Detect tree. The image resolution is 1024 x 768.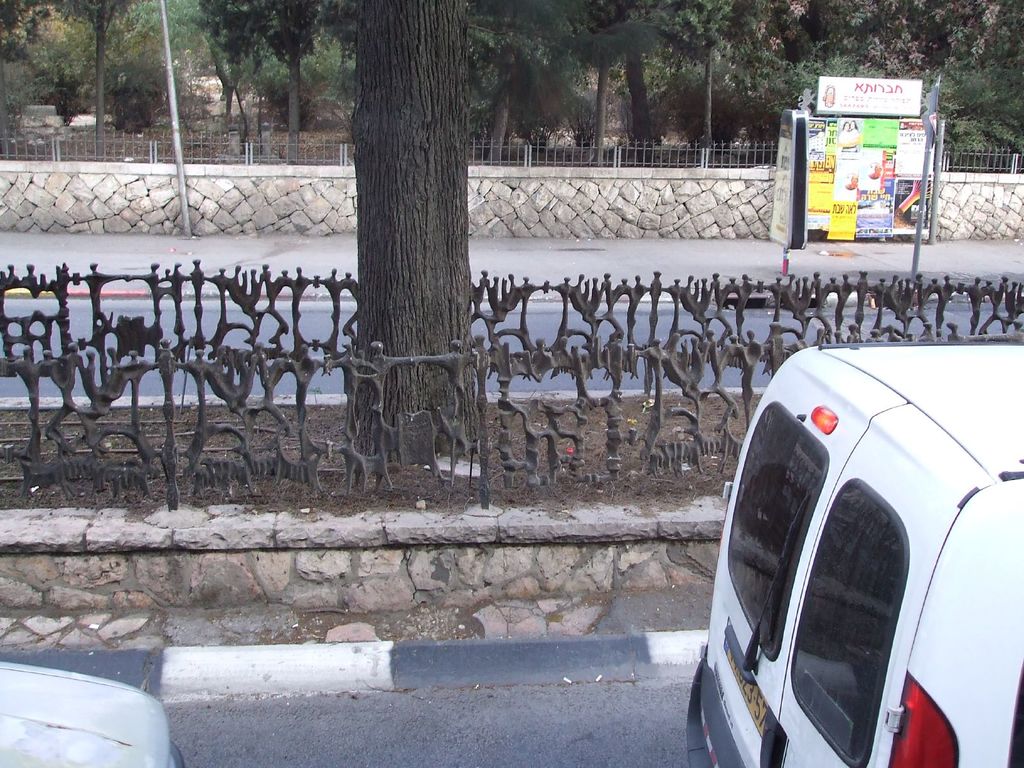
bbox(268, 0, 318, 161).
